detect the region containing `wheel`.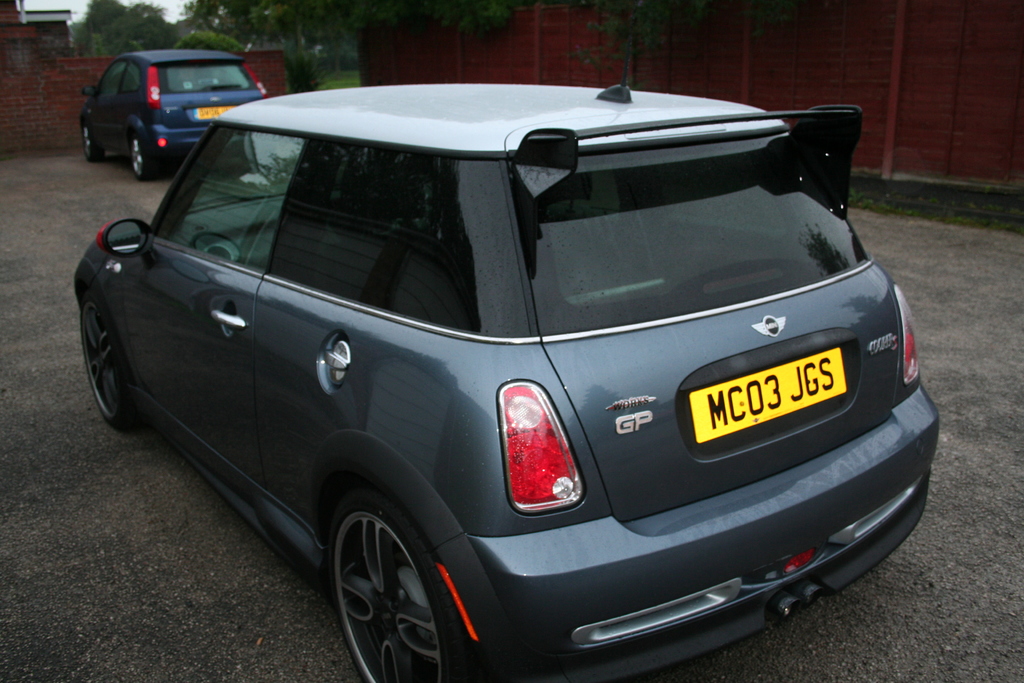
<box>80,291,144,425</box>.
